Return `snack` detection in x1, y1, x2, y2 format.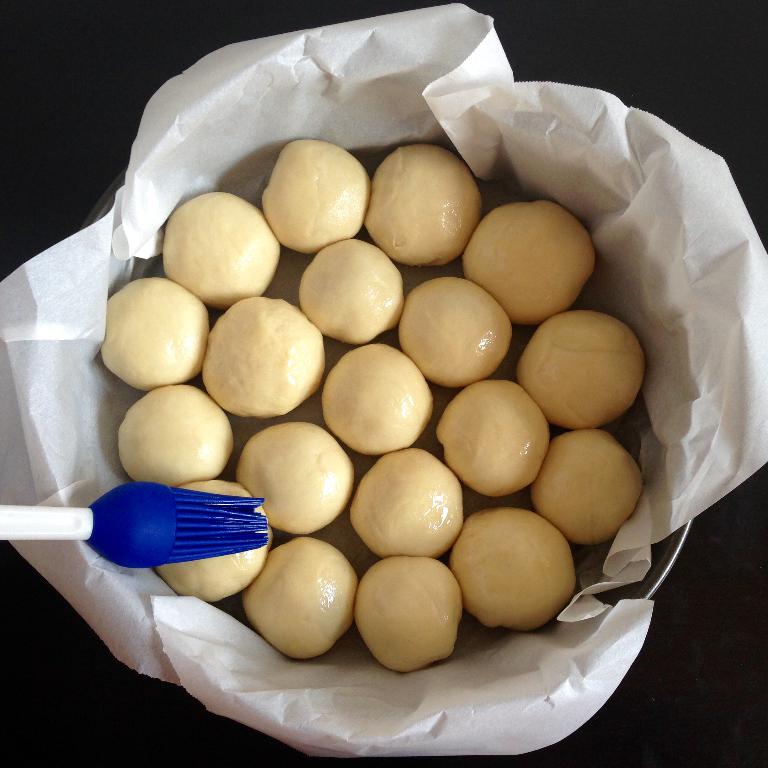
99, 139, 643, 667.
